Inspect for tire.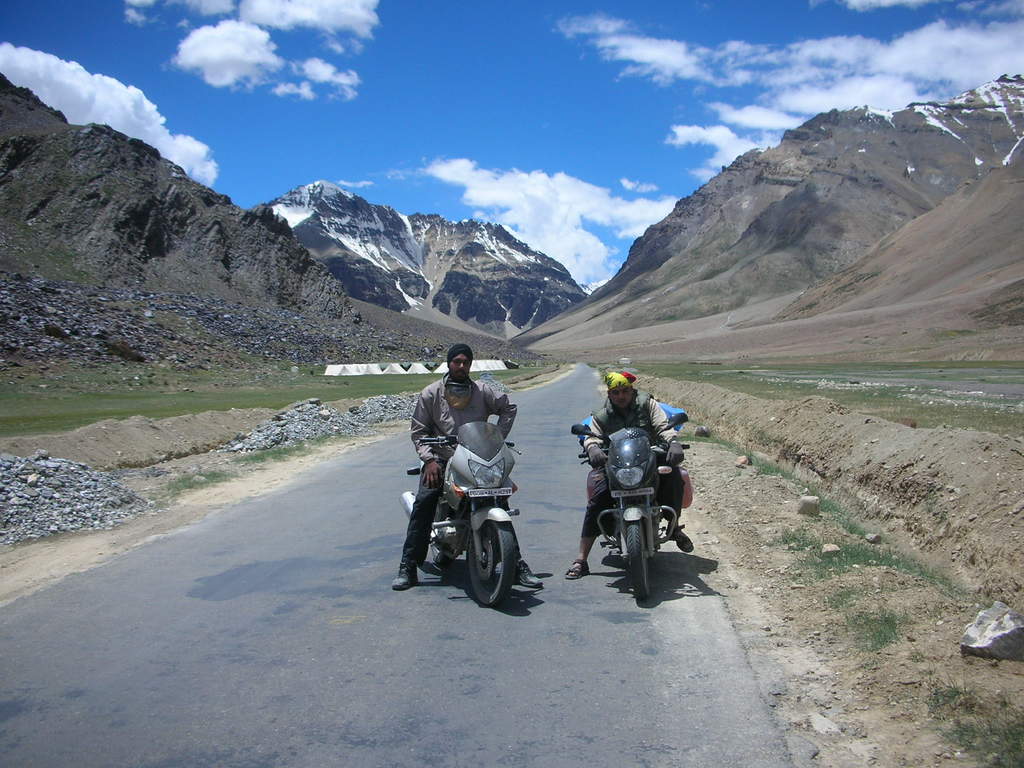
Inspection: x1=455 y1=525 x2=518 y2=609.
